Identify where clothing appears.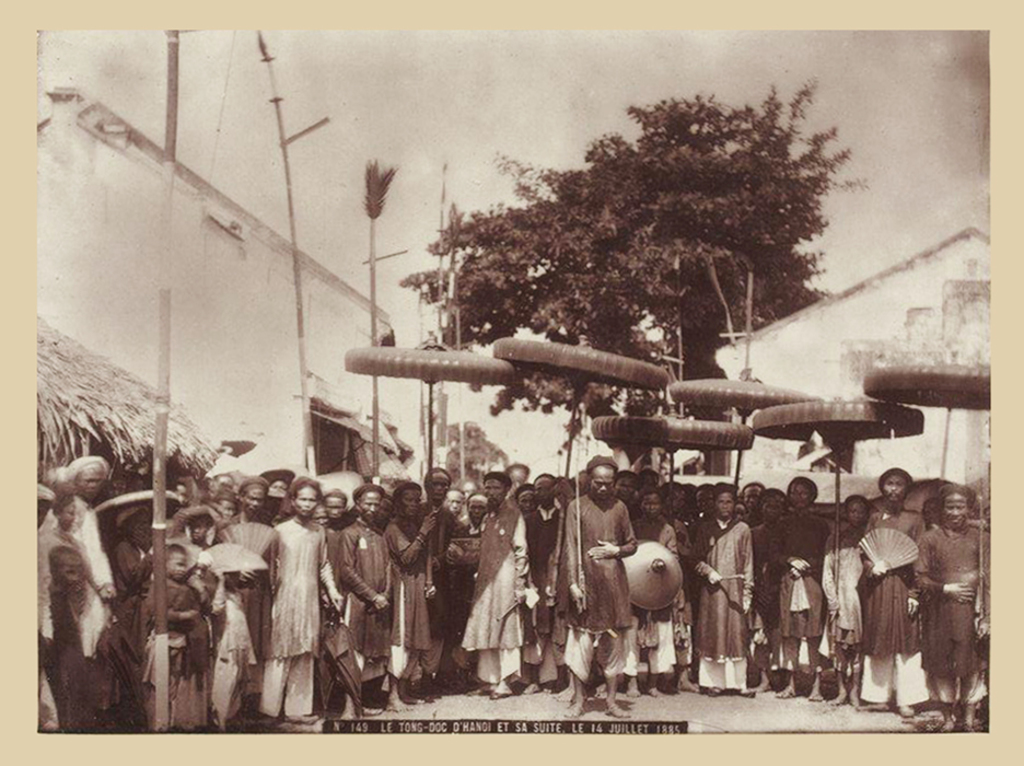
Appears at pyautogui.locateOnScreen(768, 507, 833, 675).
